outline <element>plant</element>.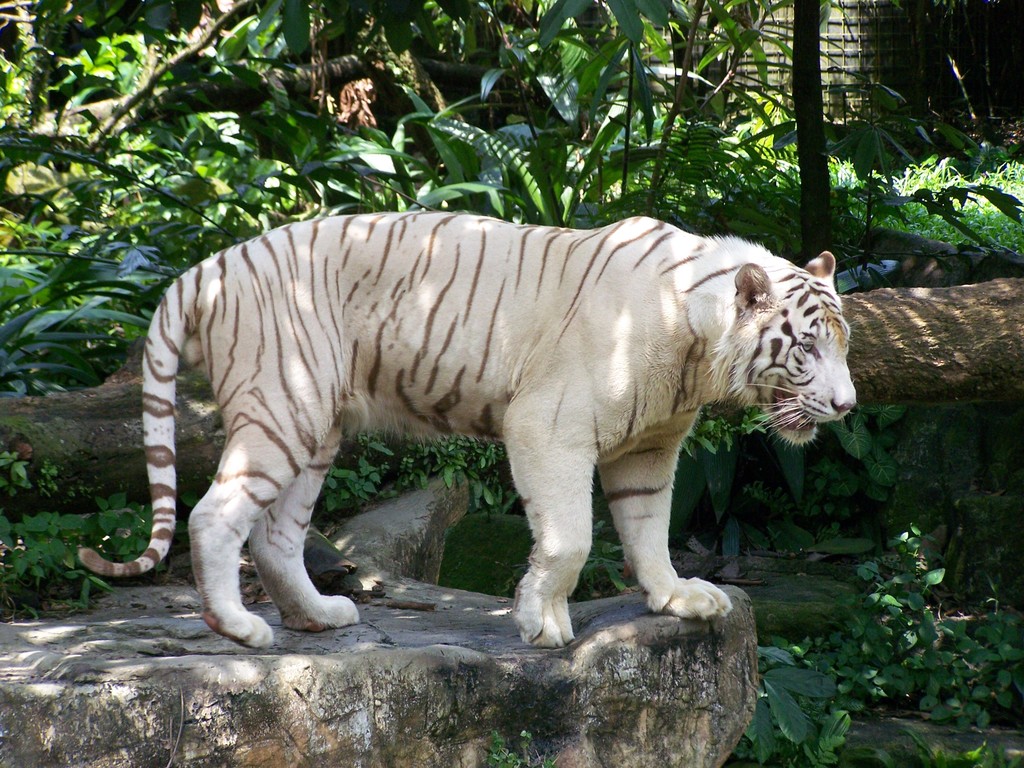
Outline: BBox(741, 458, 845, 525).
